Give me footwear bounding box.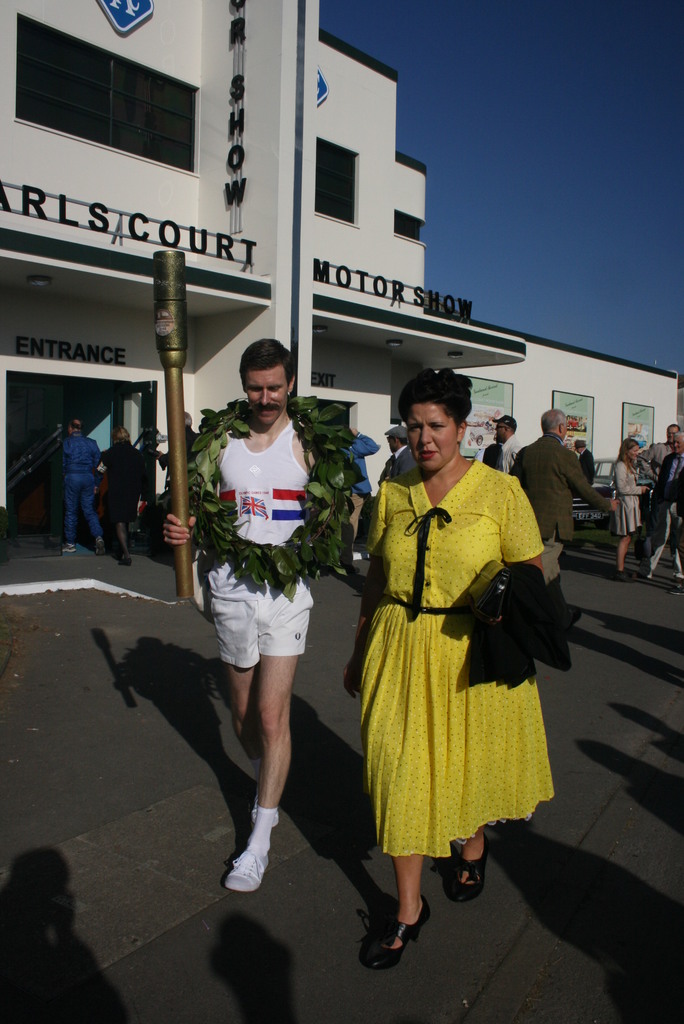
x1=448, y1=833, x2=492, y2=903.
